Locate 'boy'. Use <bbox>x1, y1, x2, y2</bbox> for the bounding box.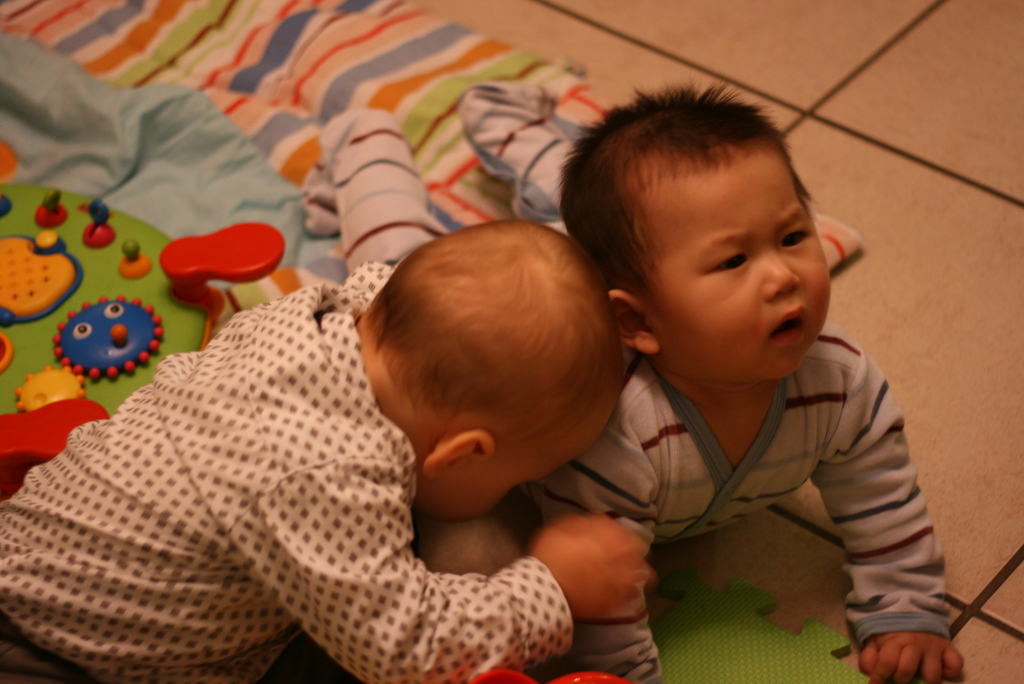
<bbox>445, 104, 932, 675</bbox>.
